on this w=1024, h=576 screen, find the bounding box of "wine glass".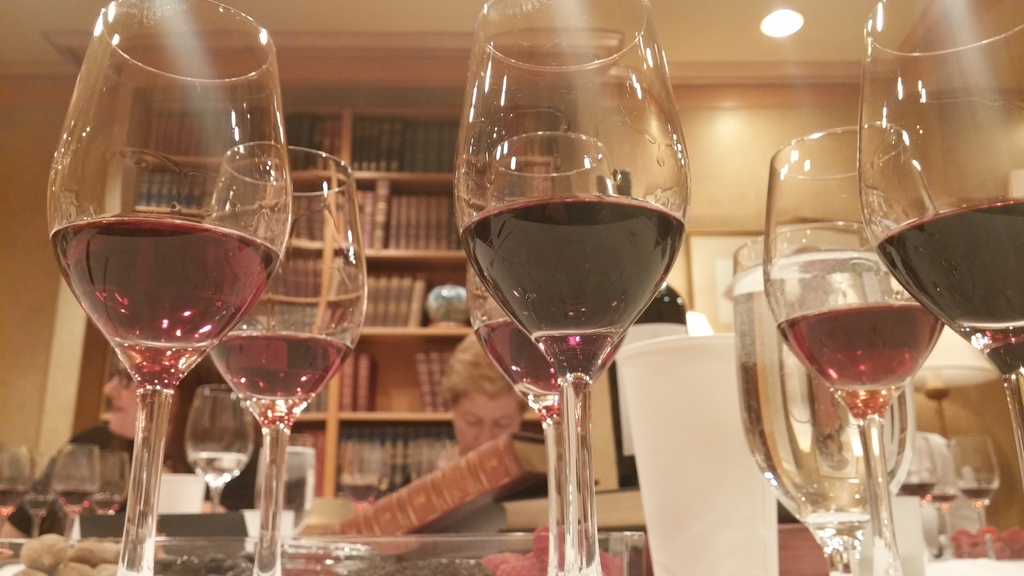
Bounding box: 762, 124, 945, 573.
